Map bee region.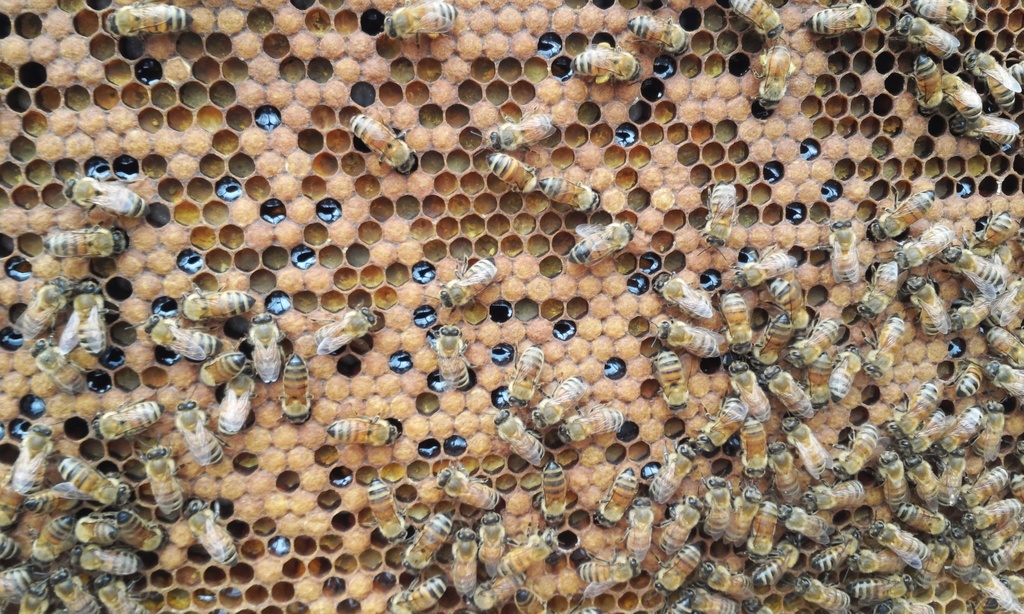
Mapped to bbox(796, 476, 869, 521).
